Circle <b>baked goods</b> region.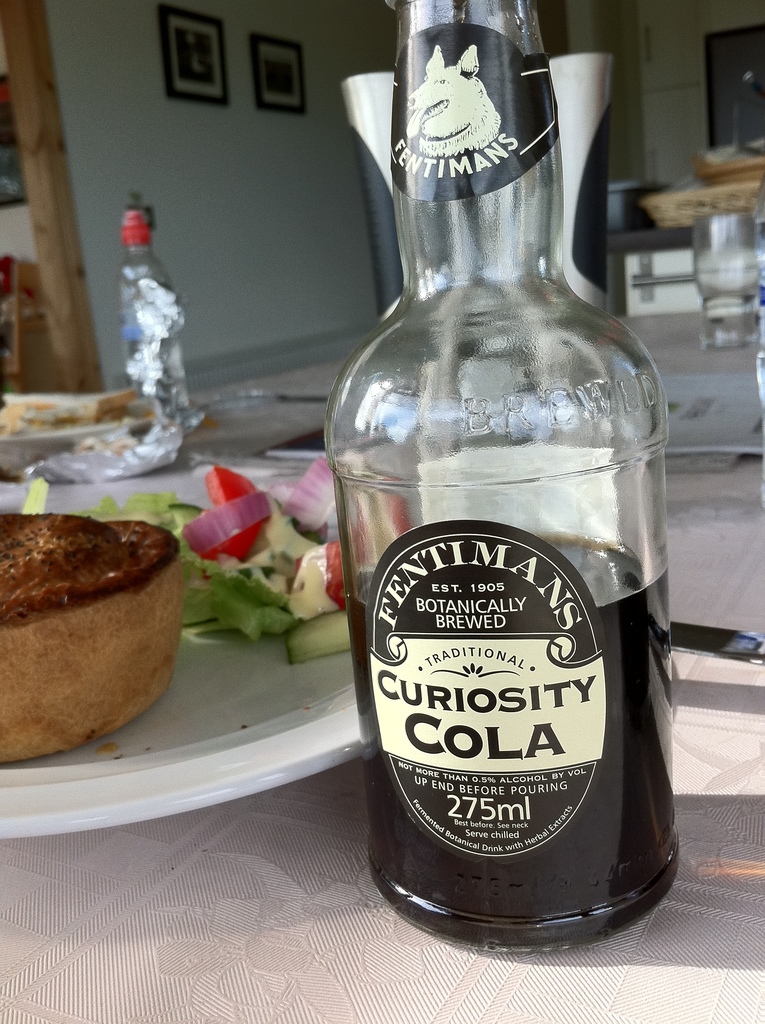
Region: l=14, t=394, r=140, b=428.
